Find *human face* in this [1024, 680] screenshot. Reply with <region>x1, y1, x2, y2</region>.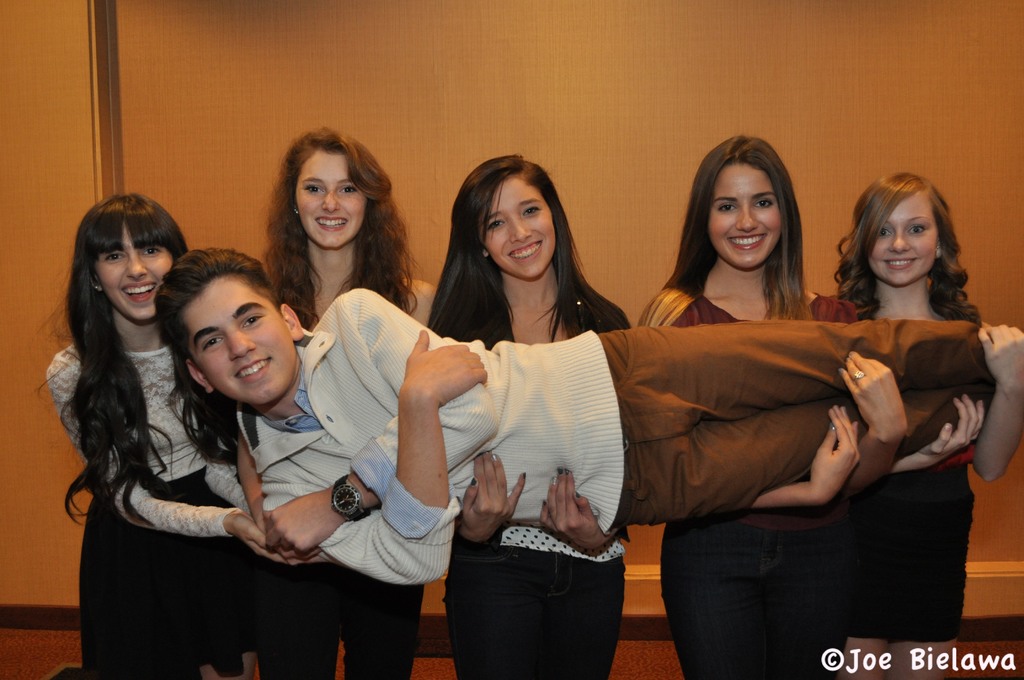
<region>96, 227, 175, 325</region>.
